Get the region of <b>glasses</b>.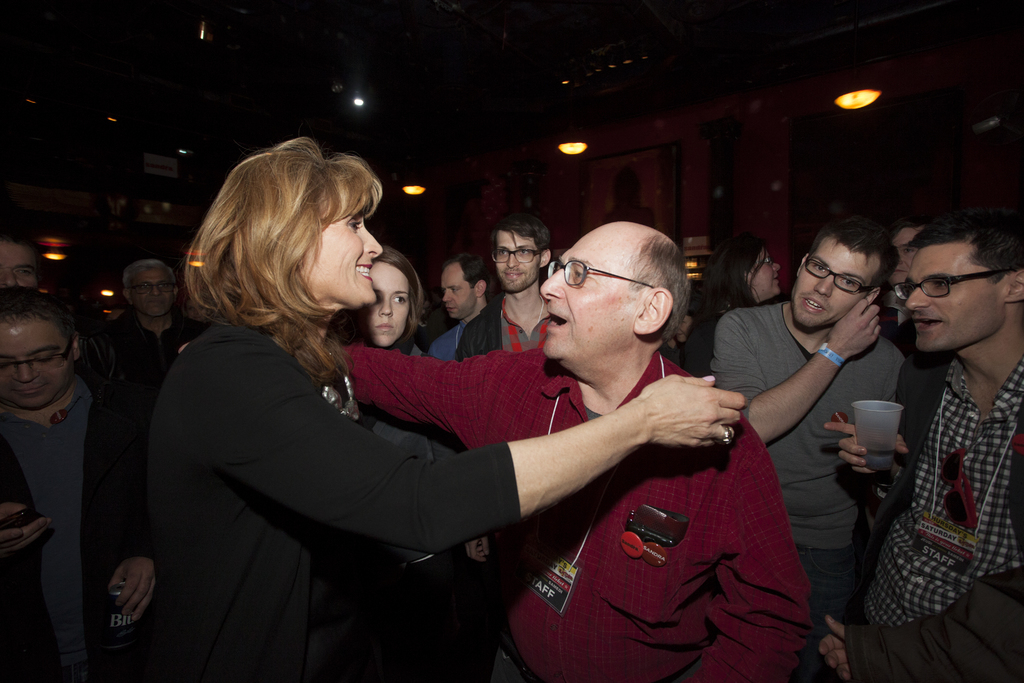
<bbox>2, 336, 76, 370</bbox>.
